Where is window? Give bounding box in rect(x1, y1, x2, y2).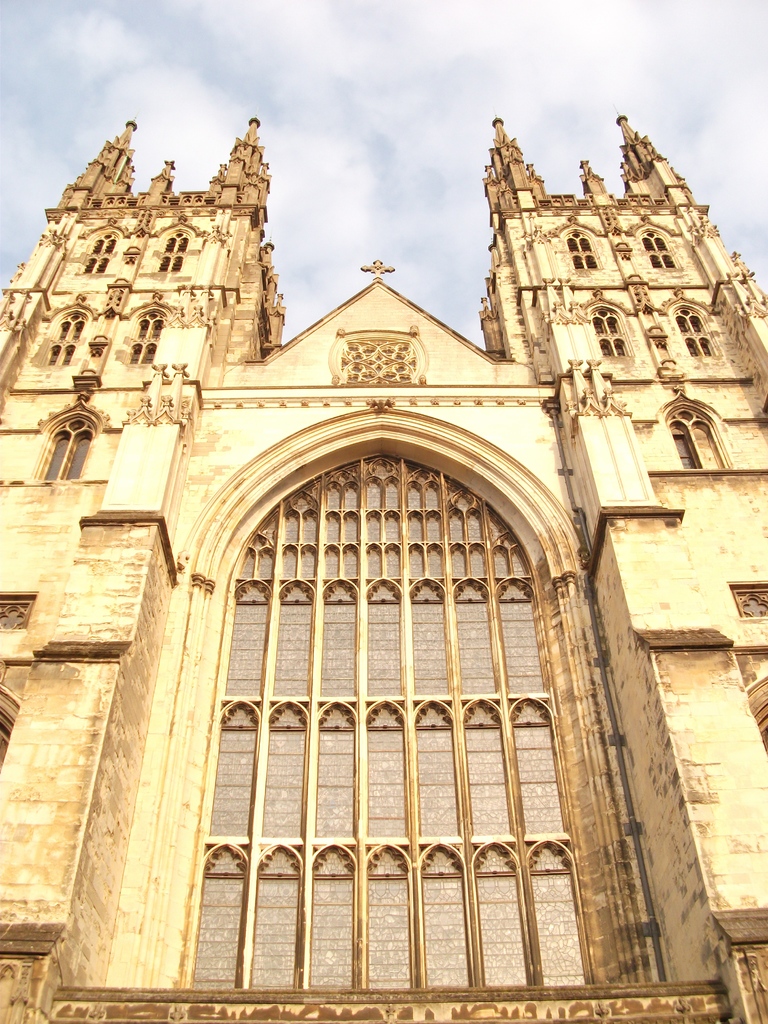
rect(670, 407, 733, 474).
